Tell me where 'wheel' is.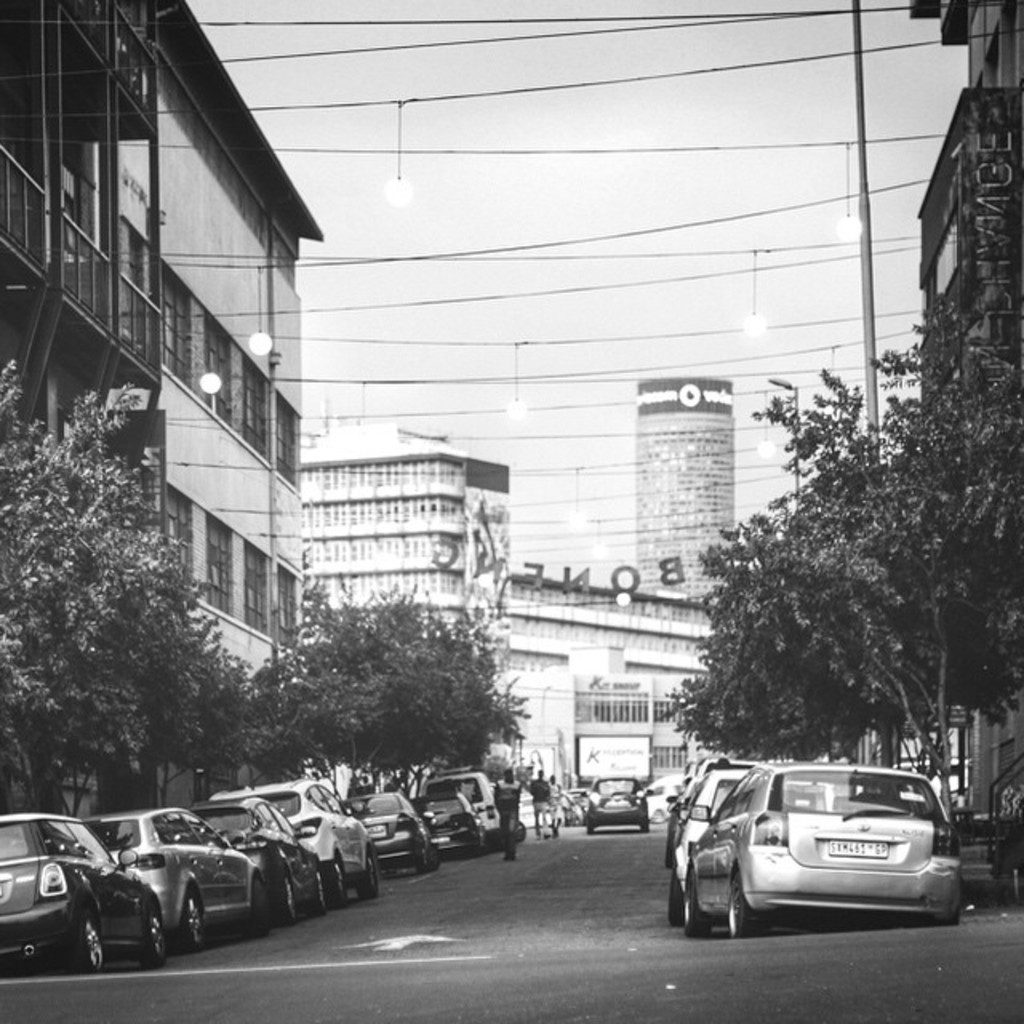
'wheel' is at bbox(669, 874, 686, 925).
